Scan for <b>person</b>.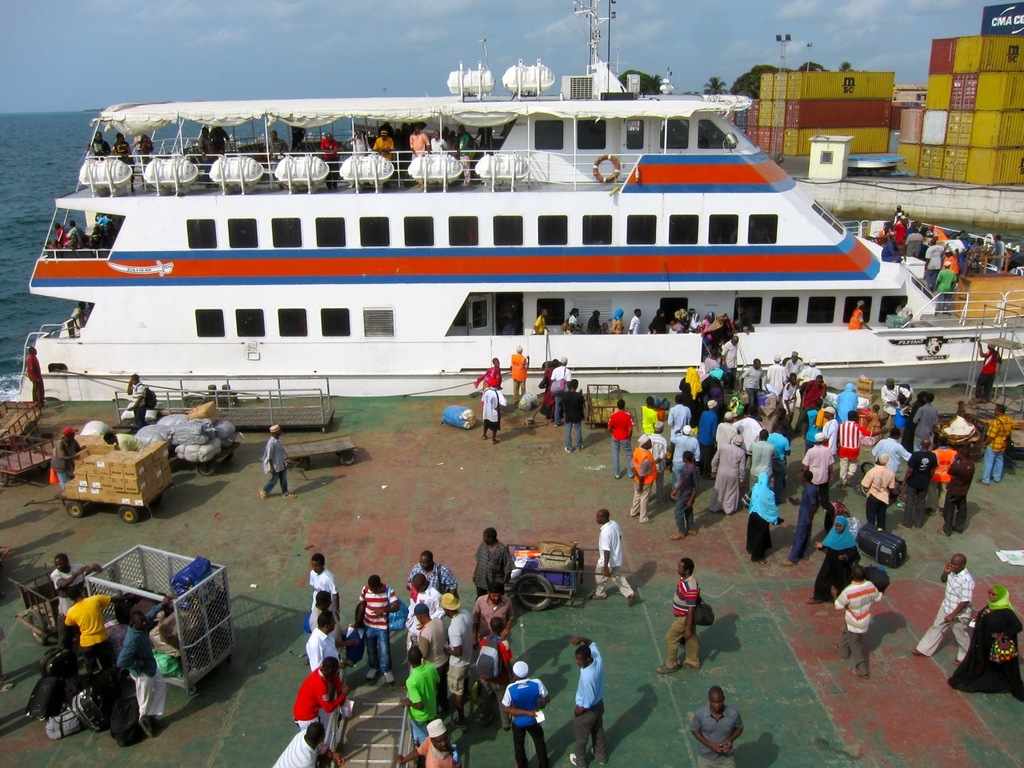
Scan result: bbox=(124, 596, 168, 742).
